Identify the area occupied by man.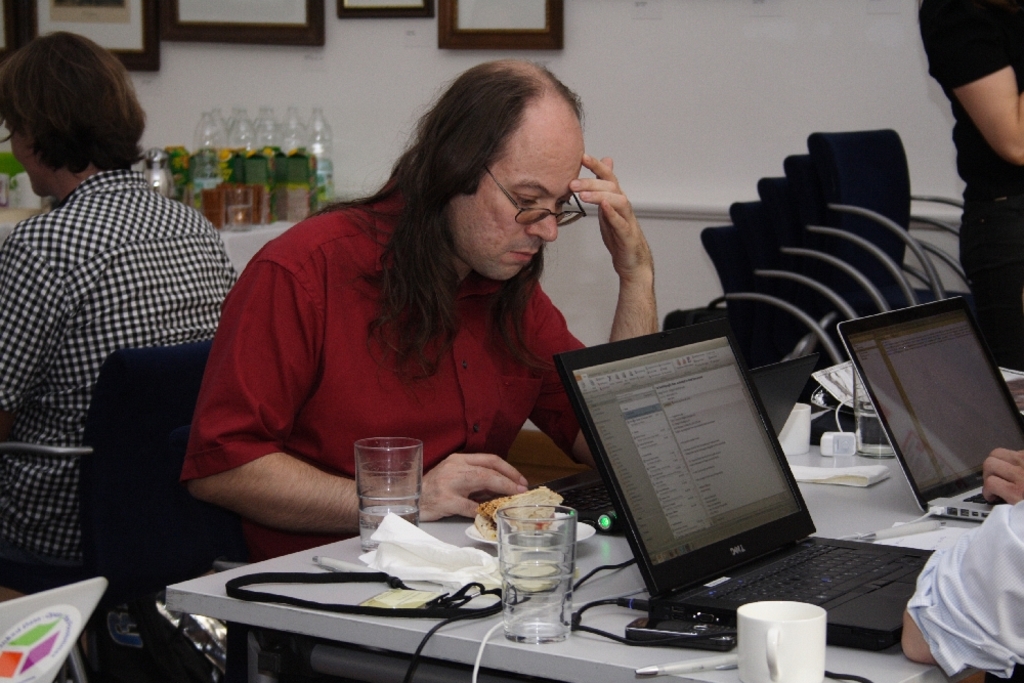
Area: box(171, 61, 655, 566).
